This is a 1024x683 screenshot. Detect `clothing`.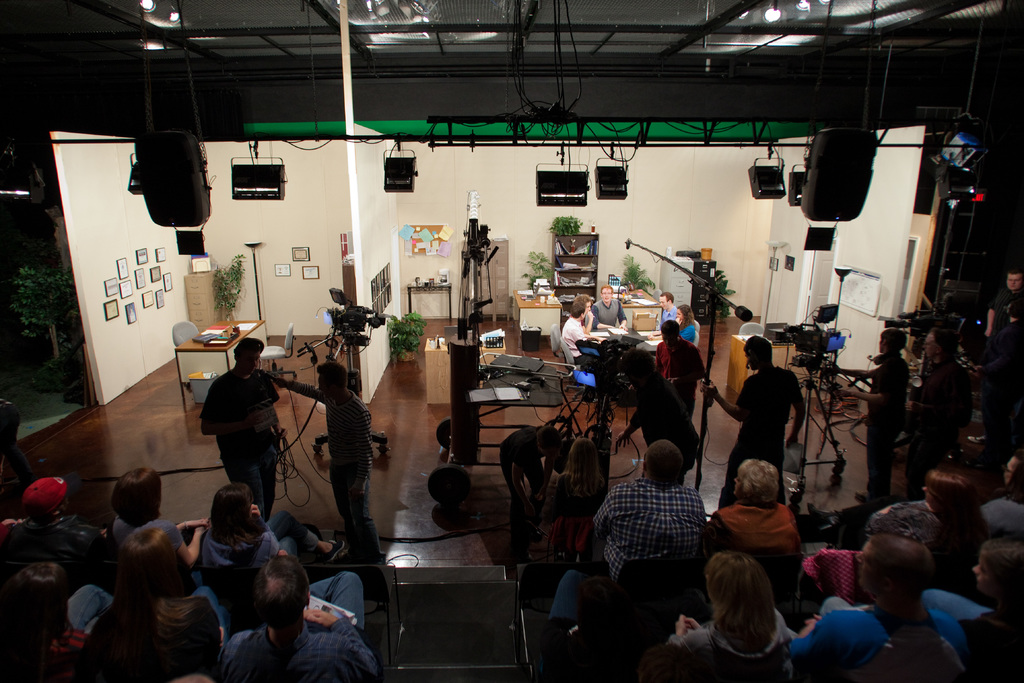
{"x1": 789, "y1": 540, "x2": 877, "y2": 612}.
